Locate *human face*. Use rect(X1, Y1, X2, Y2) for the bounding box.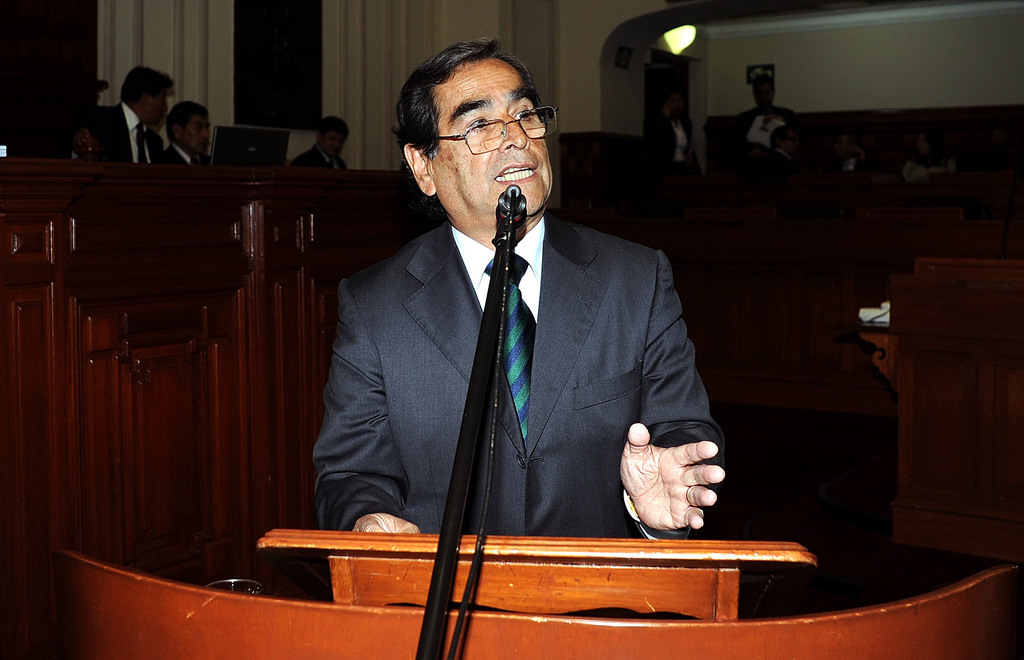
rect(669, 92, 682, 114).
